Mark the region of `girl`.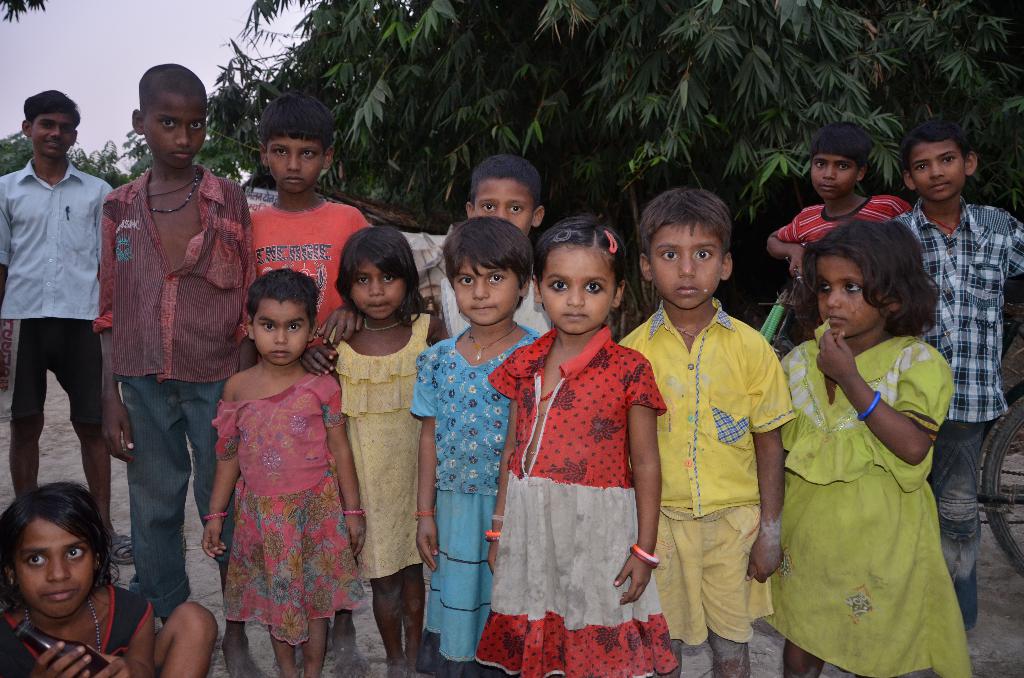
Region: x1=196, y1=266, x2=368, y2=677.
